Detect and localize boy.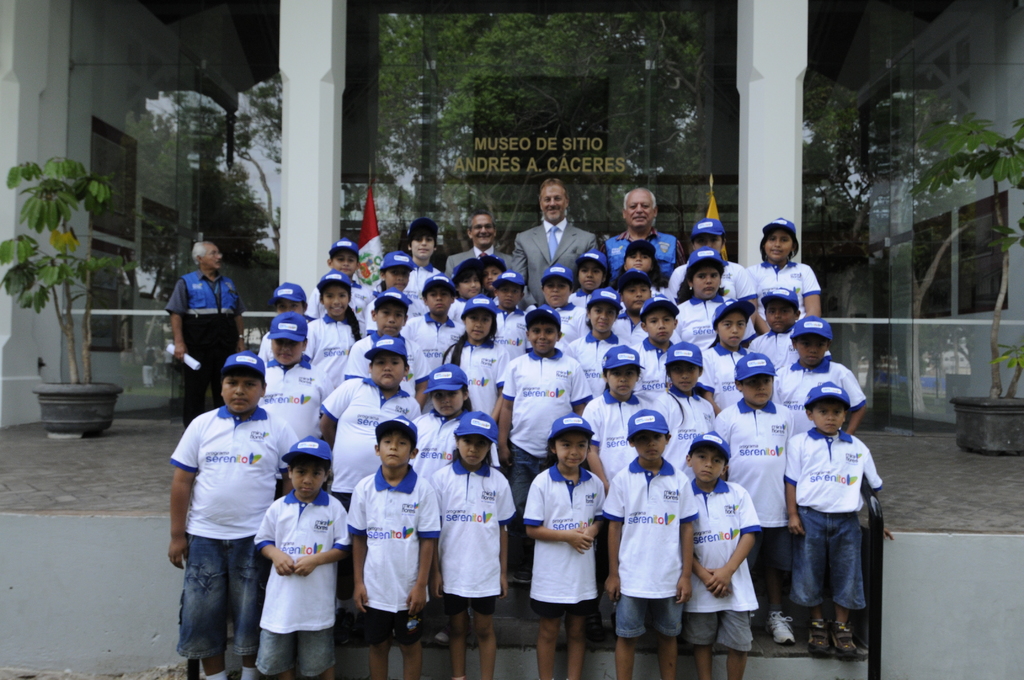
Localized at Rect(712, 350, 801, 644).
